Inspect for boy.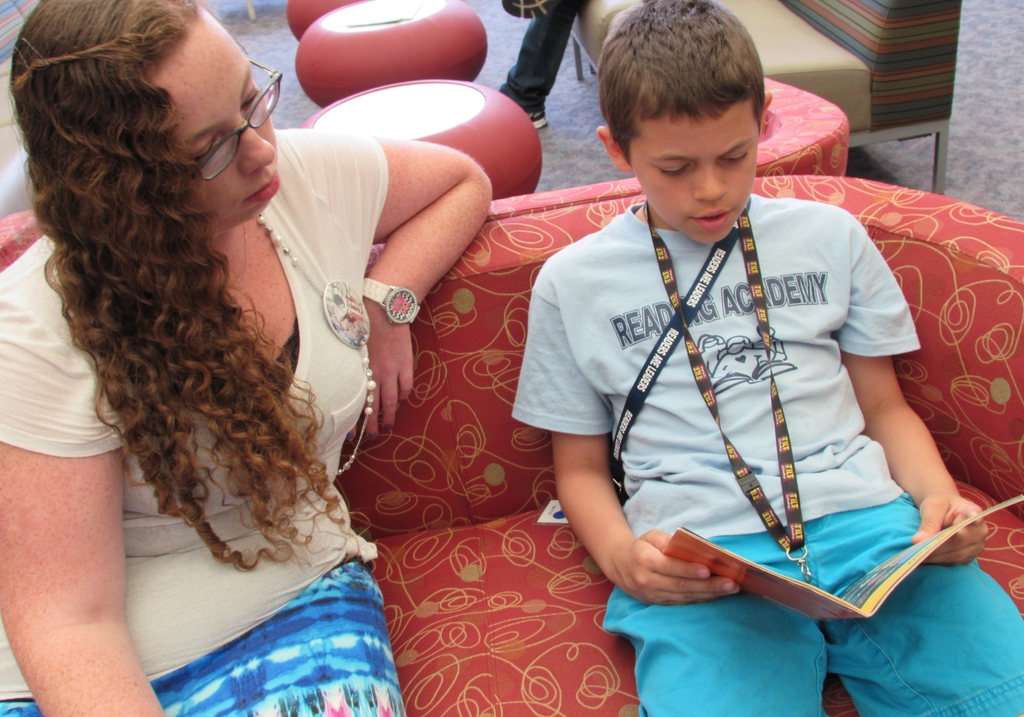
Inspection: {"left": 498, "top": 23, "right": 975, "bottom": 665}.
